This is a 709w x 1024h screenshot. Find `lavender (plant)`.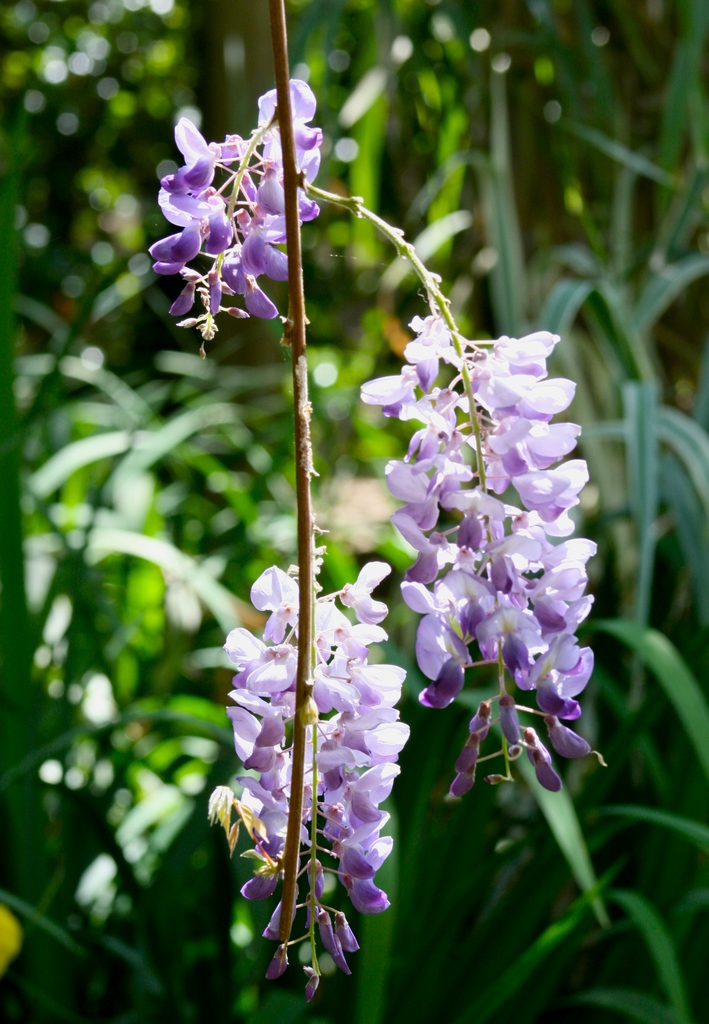
Bounding box: pyautogui.locateOnScreen(142, 67, 607, 797).
